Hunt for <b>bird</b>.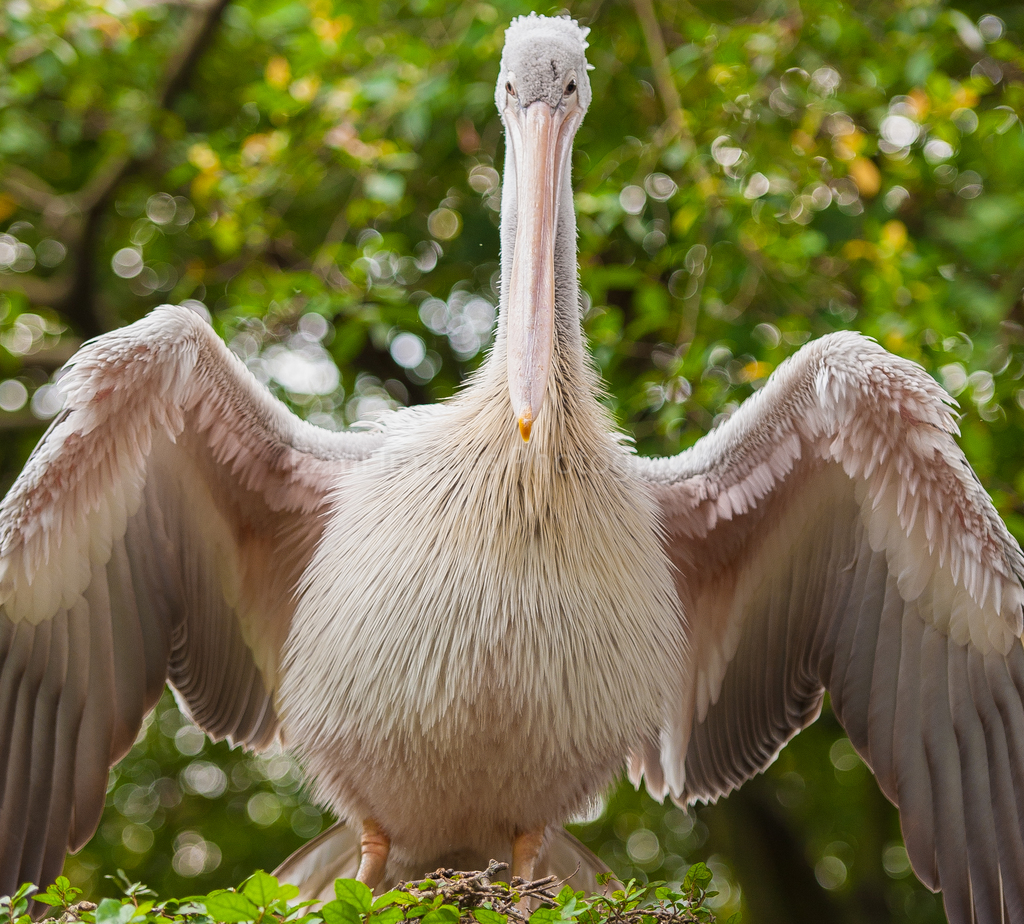
Hunted down at {"x1": 0, "y1": 0, "x2": 1023, "y2": 923}.
